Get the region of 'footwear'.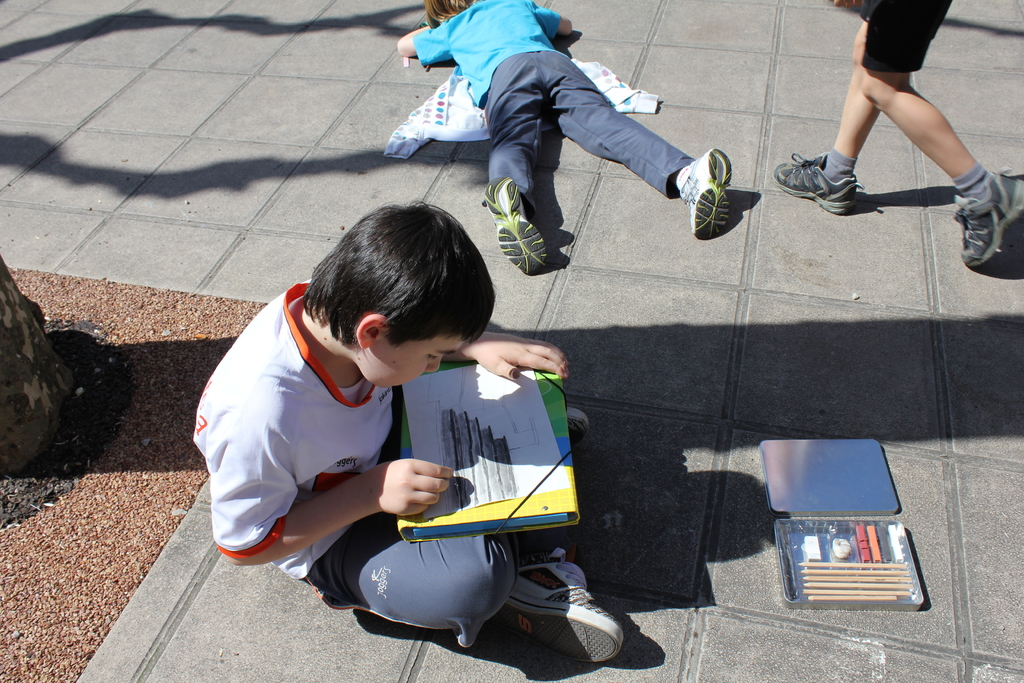
l=564, t=409, r=589, b=448.
